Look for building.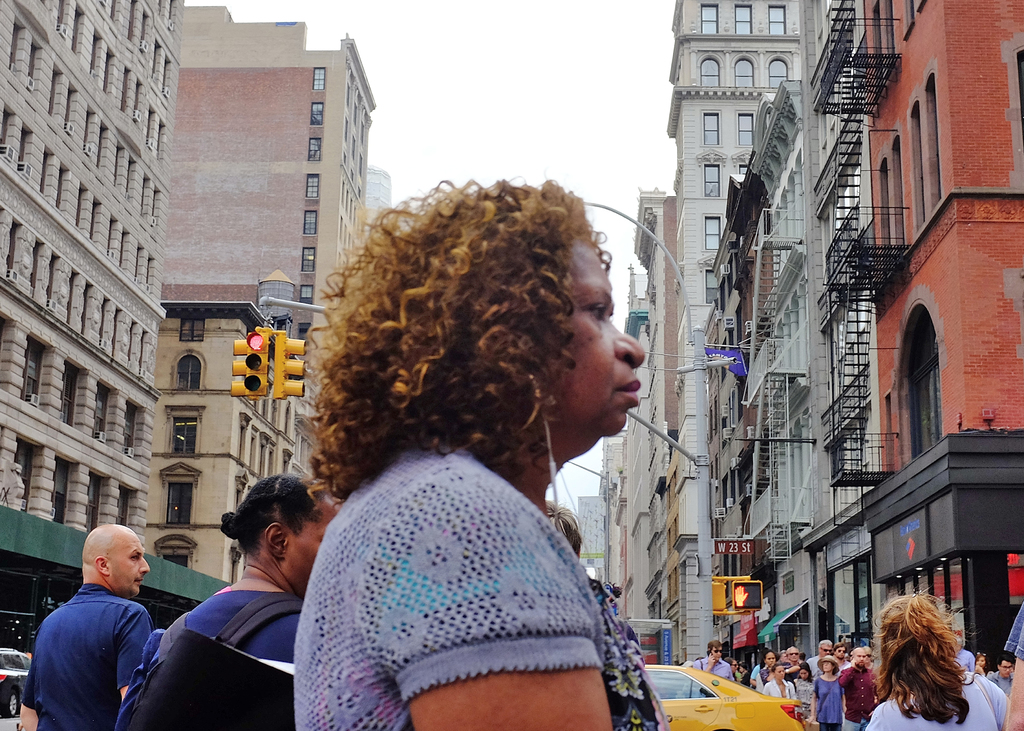
Found: rect(157, 8, 363, 581).
